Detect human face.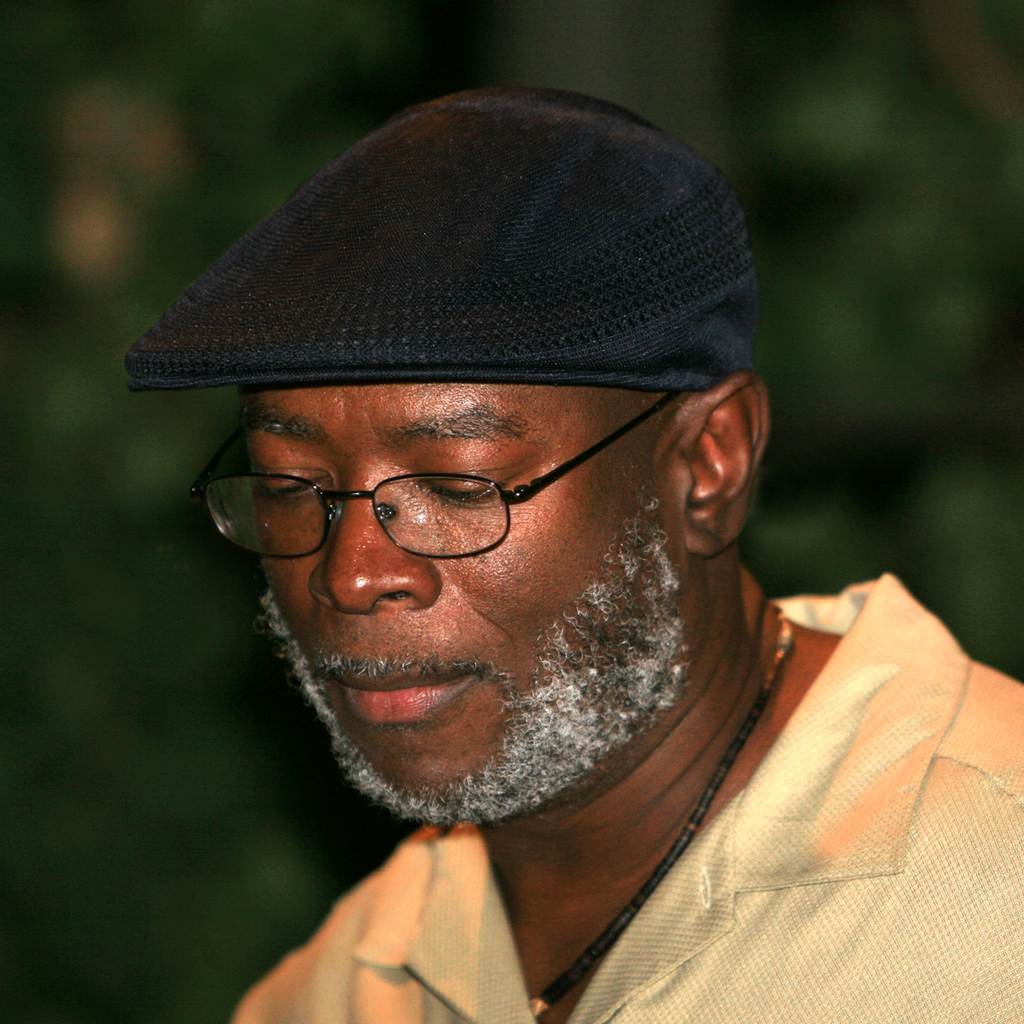
Detected at [248,378,690,808].
